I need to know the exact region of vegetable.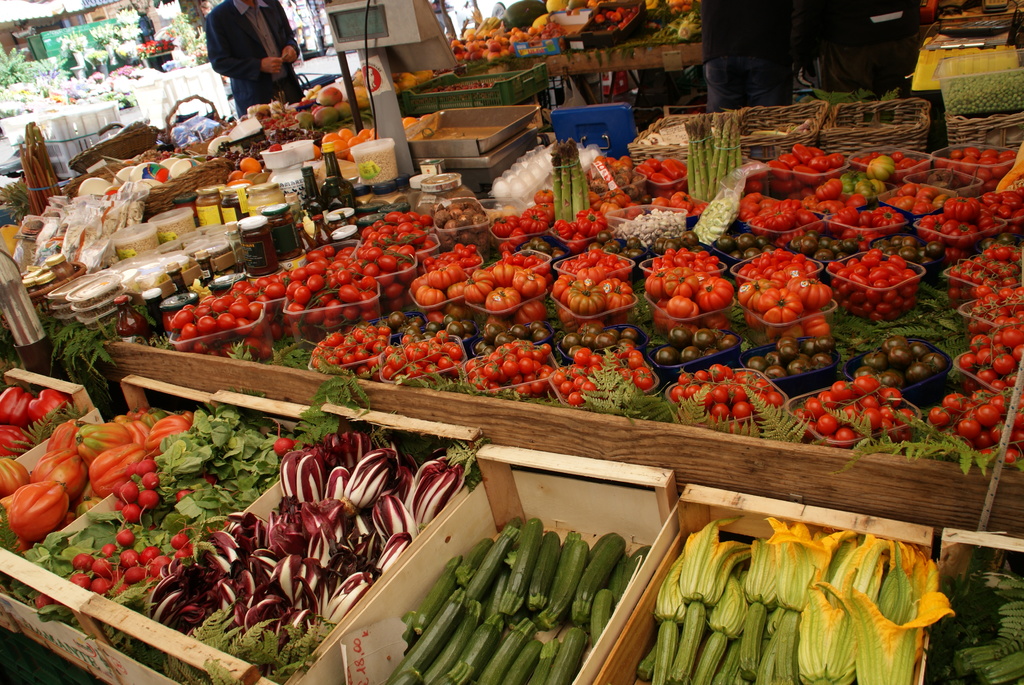
Region: 565:232:584:255.
